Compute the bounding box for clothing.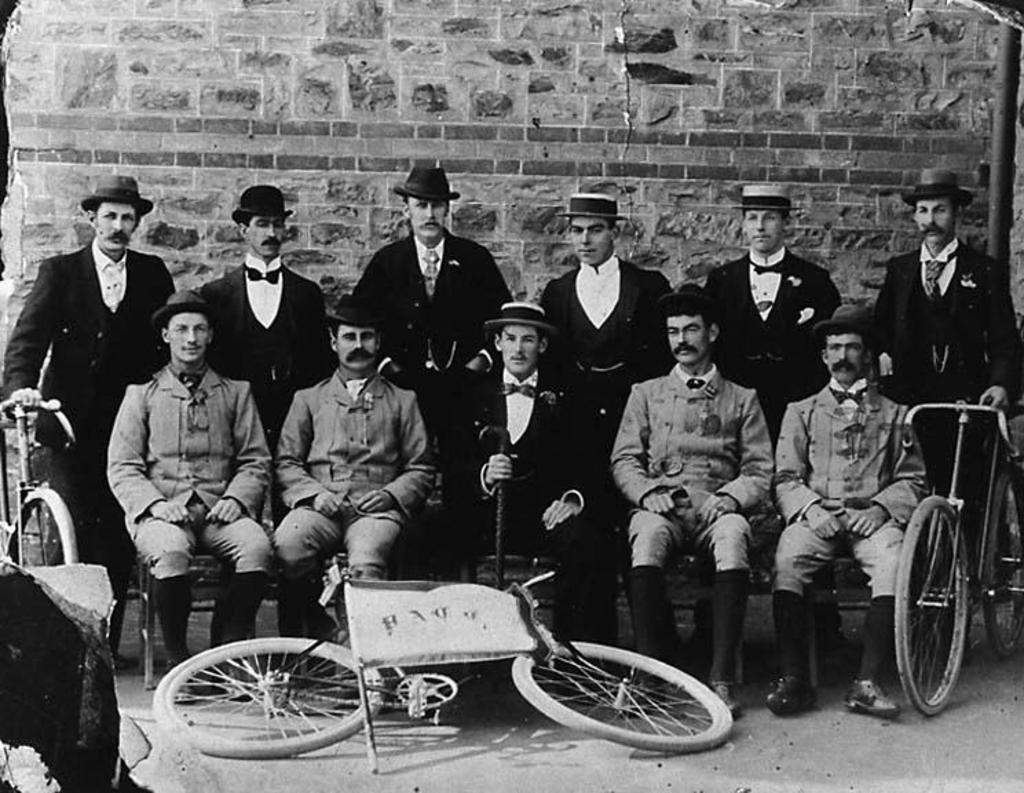
{"x1": 879, "y1": 198, "x2": 1009, "y2": 432}.
